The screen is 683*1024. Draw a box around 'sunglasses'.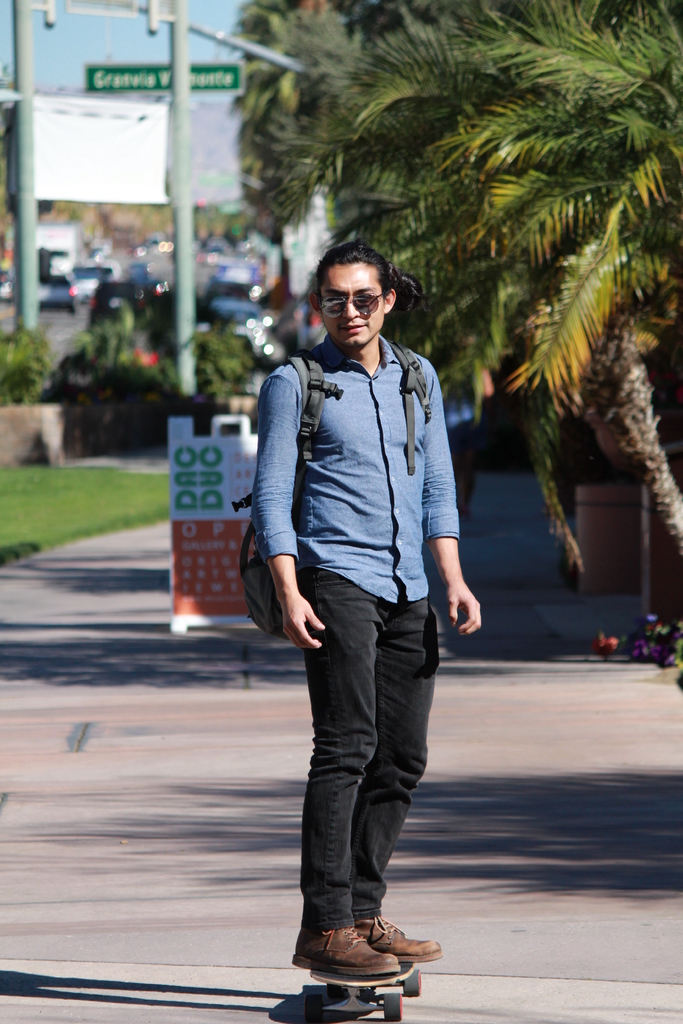
(314, 287, 388, 317).
